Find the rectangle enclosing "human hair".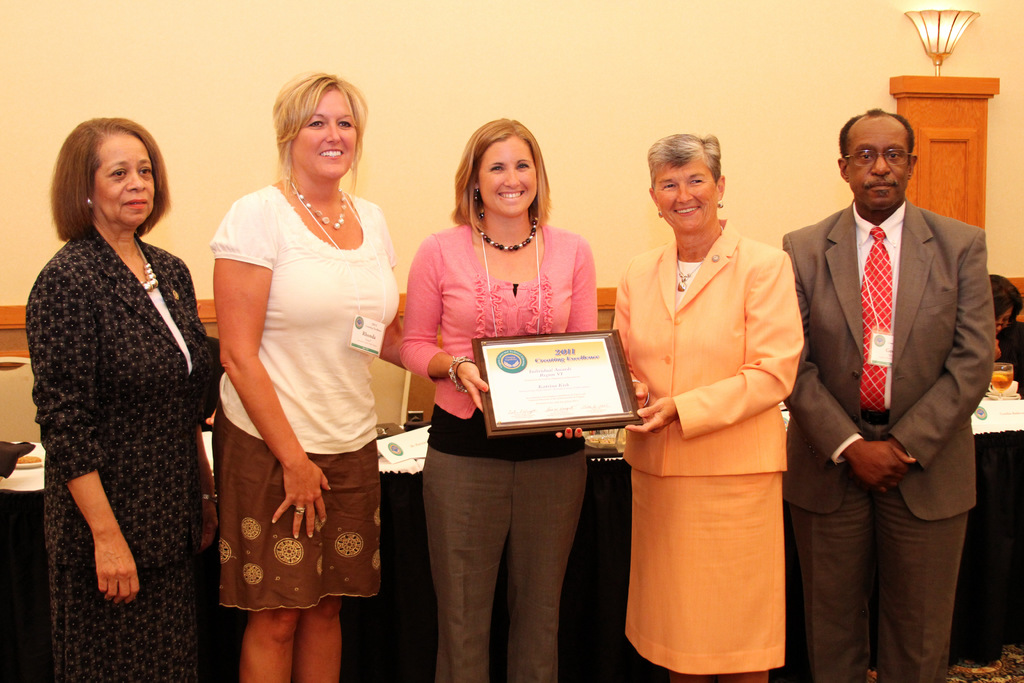
x1=266 y1=70 x2=367 y2=204.
